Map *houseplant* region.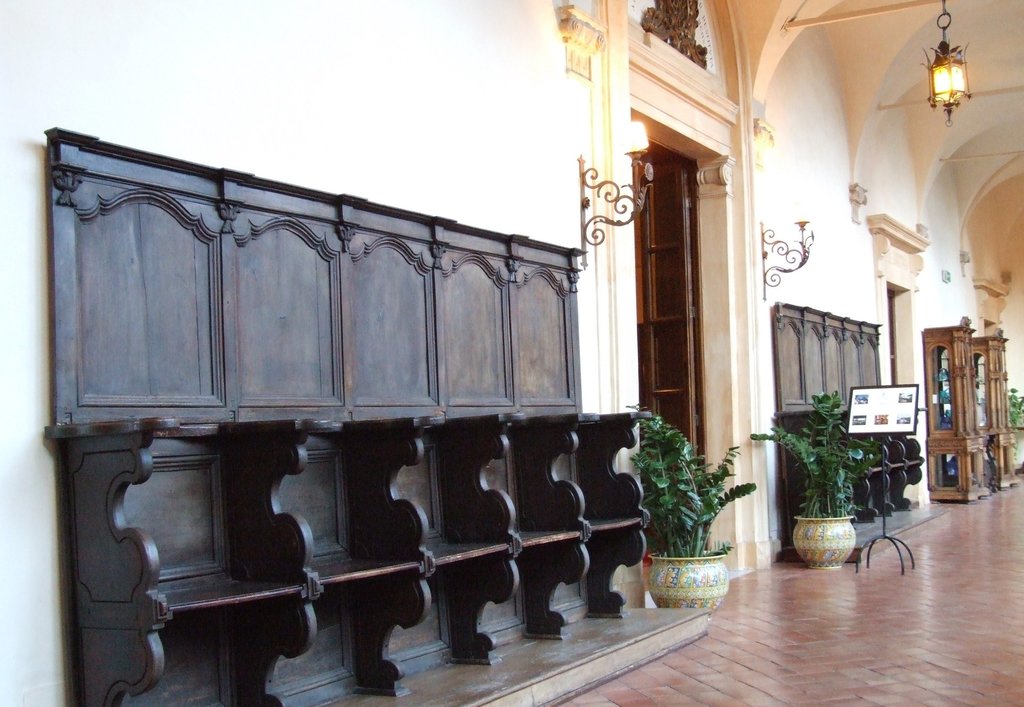
Mapped to [625, 398, 755, 614].
